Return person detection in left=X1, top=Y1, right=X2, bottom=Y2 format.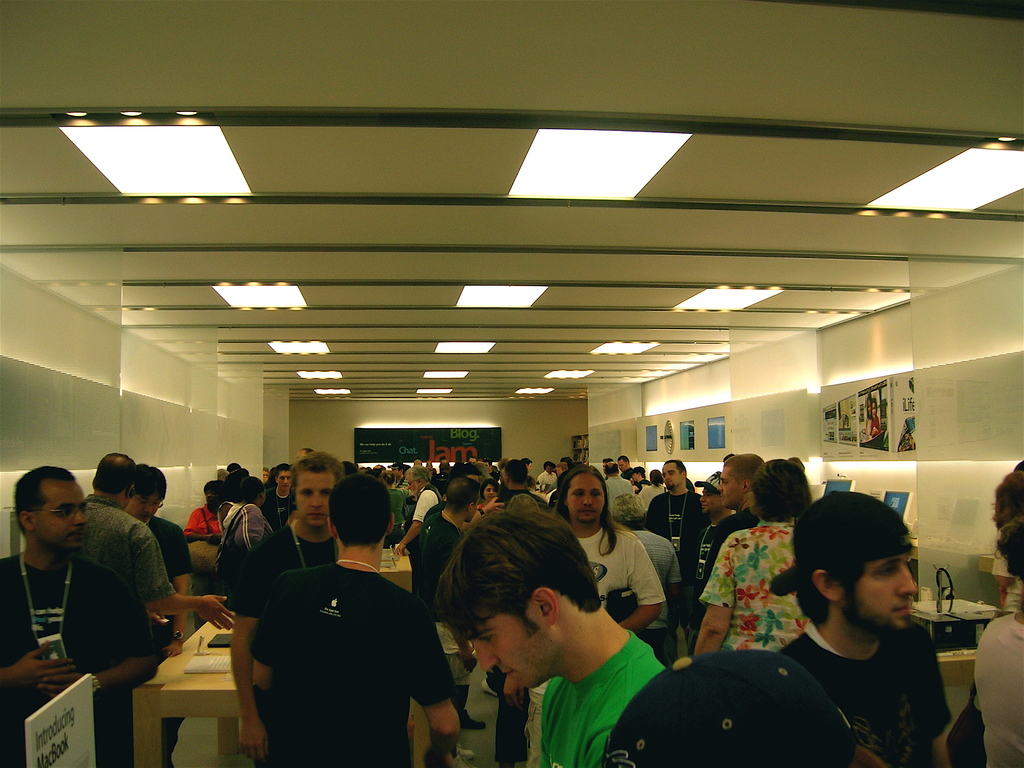
left=497, top=456, right=509, bottom=479.
